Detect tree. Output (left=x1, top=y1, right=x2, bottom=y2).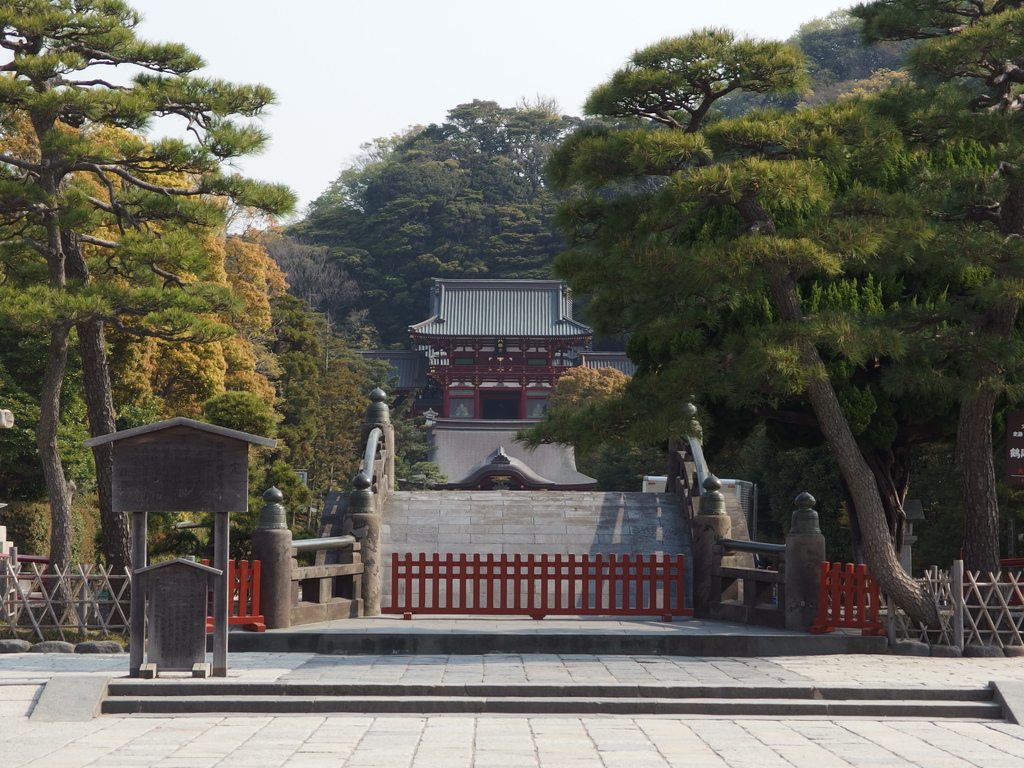
(left=0, top=3, right=301, bottom=627).
